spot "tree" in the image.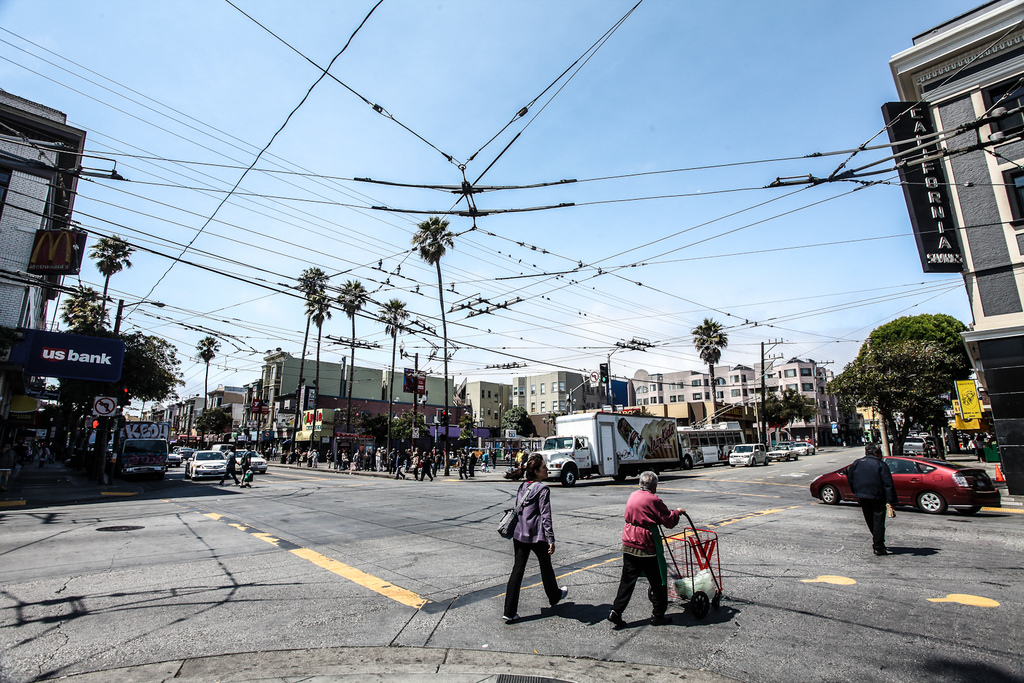
"tree" found at Rect(500, 403, 538, 440).
